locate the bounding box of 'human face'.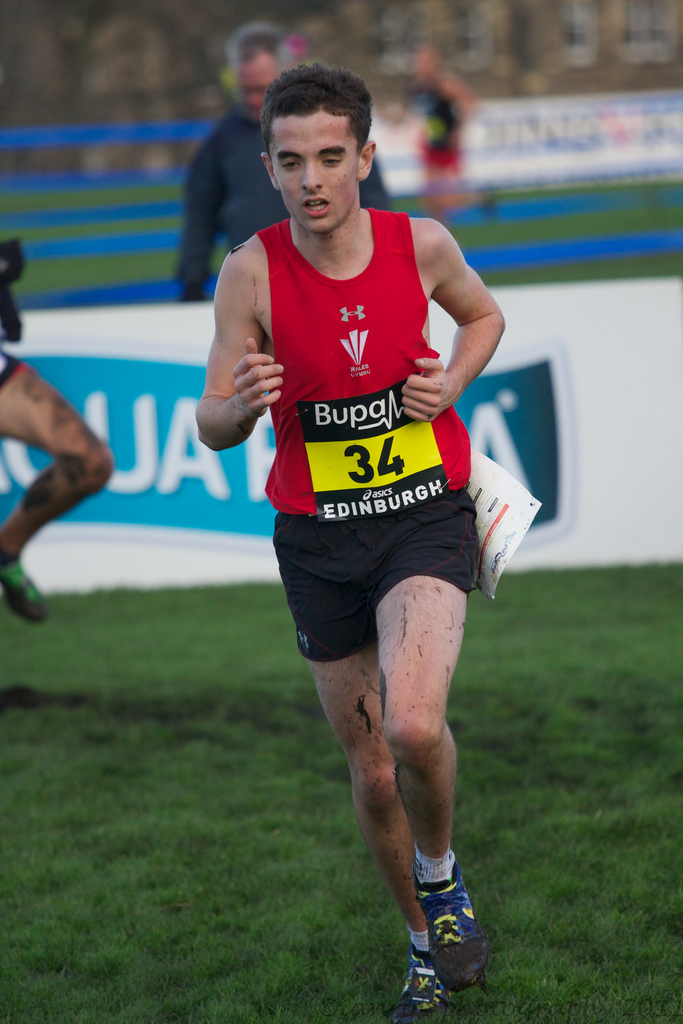
Bounding box: {"x1": 272, "y1": 114, "x2": 362, "y2": 244}.
